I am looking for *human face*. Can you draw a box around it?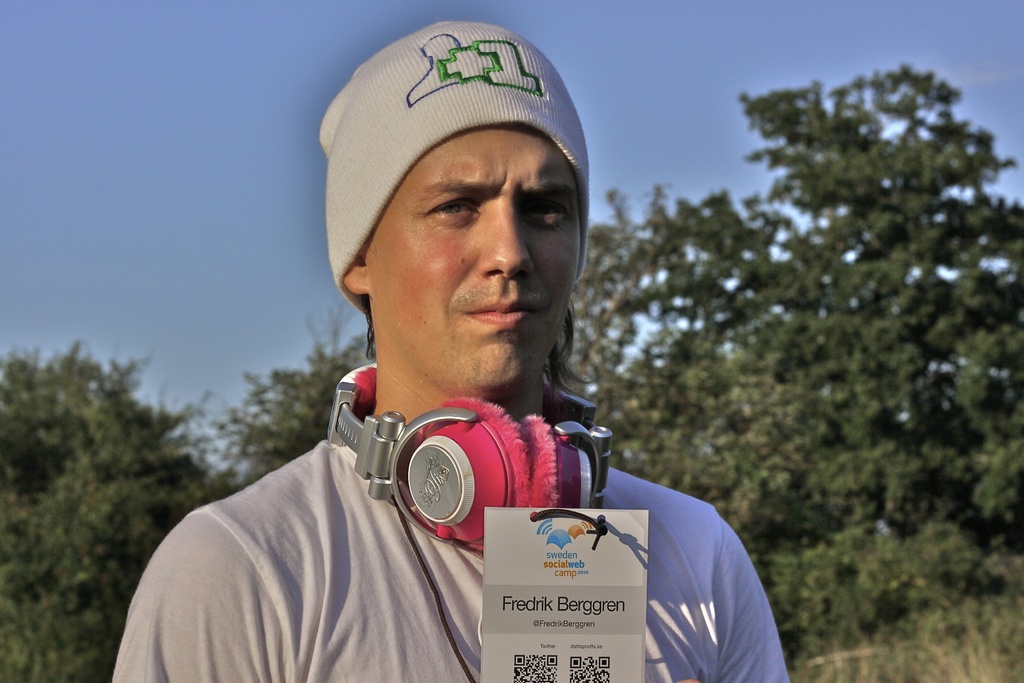
Sure, the bounding box is [374, 129, 577, 395].
